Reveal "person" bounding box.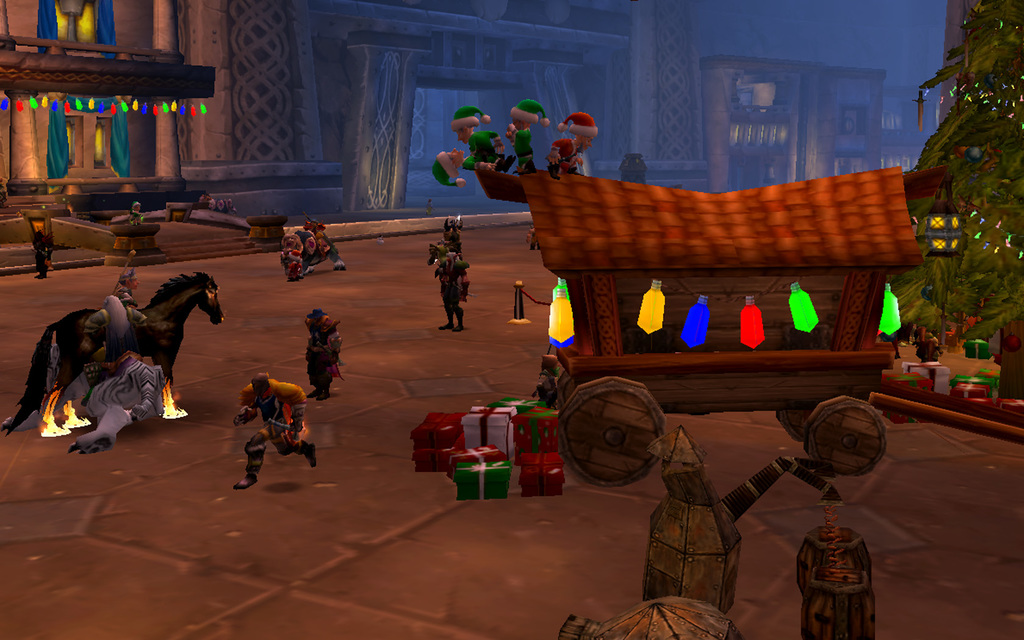
Revealed: (left=544, top=111, right=599, bottom=178).
